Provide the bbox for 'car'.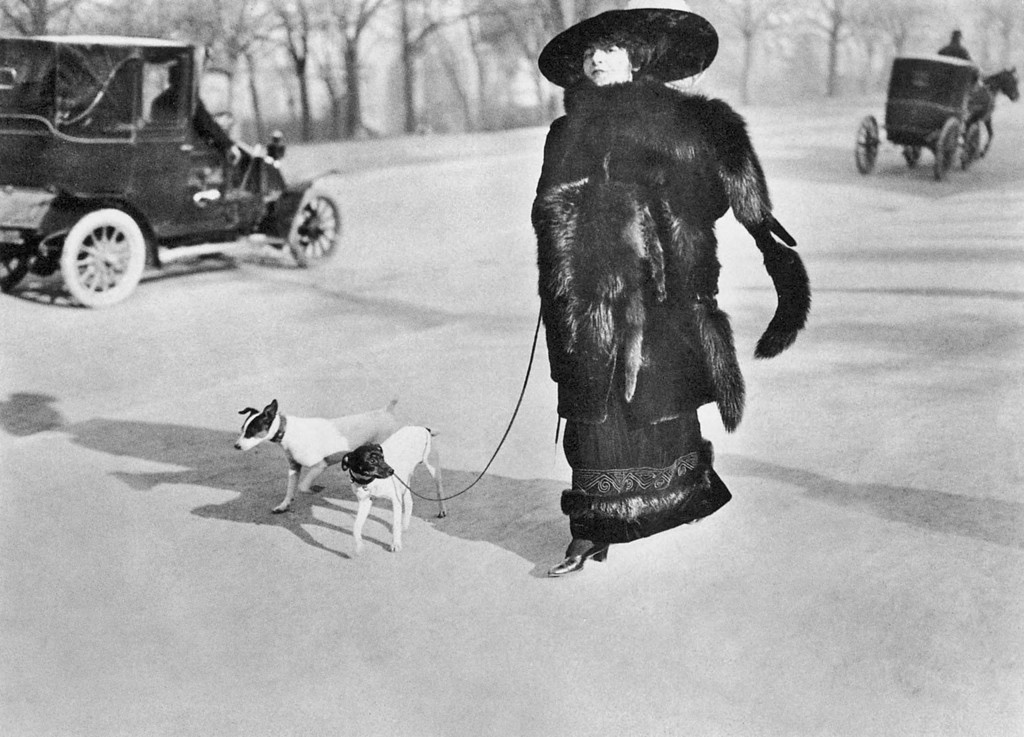
x1=0 y1=38 x2=351 y2=302.
